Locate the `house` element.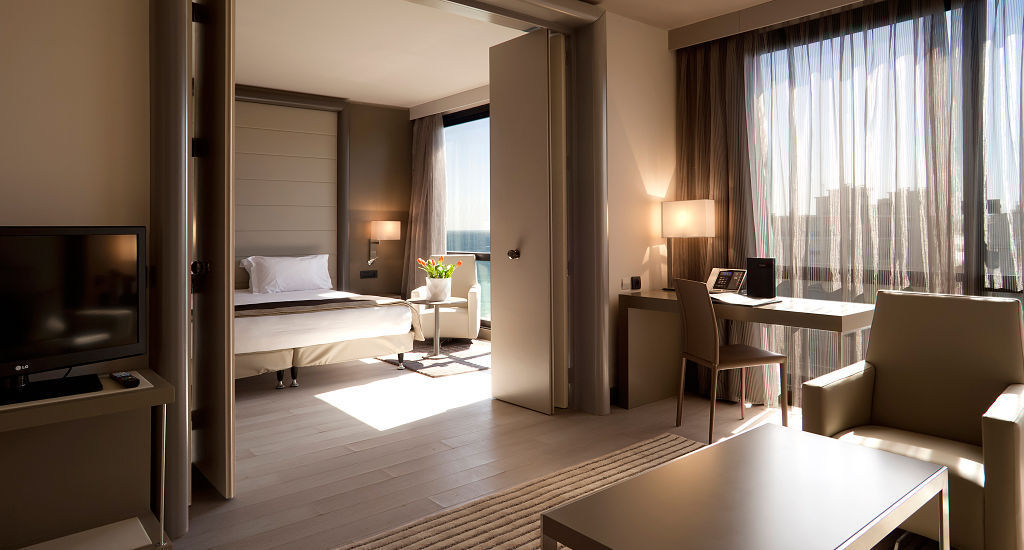
Element bbox: (x1=0, y1=0, x2=1023, y2=549).
